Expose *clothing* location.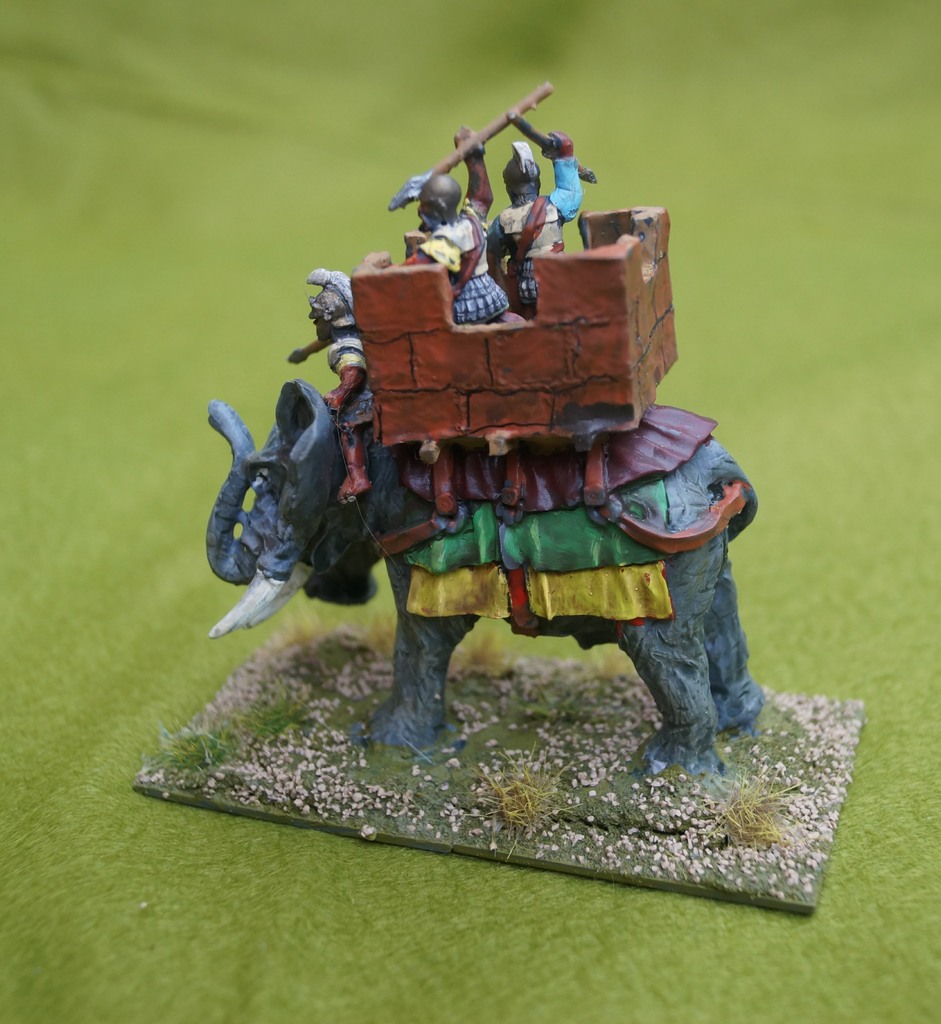
Exposed at x1=545, y1=156, x2=584, y2=224.
